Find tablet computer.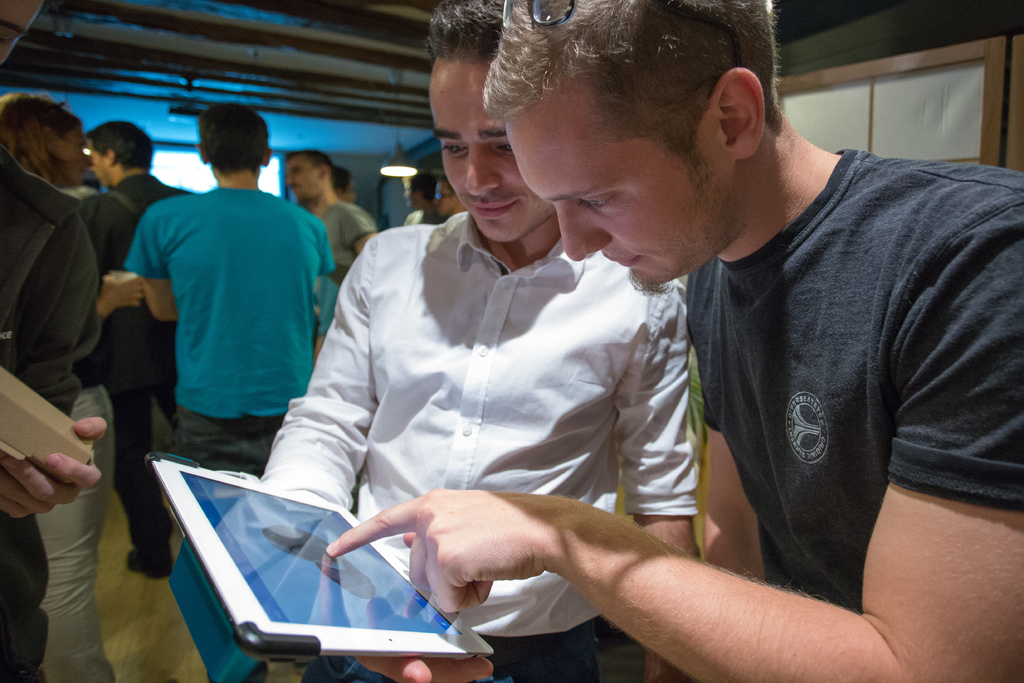
[145, 450, 495, 662].
